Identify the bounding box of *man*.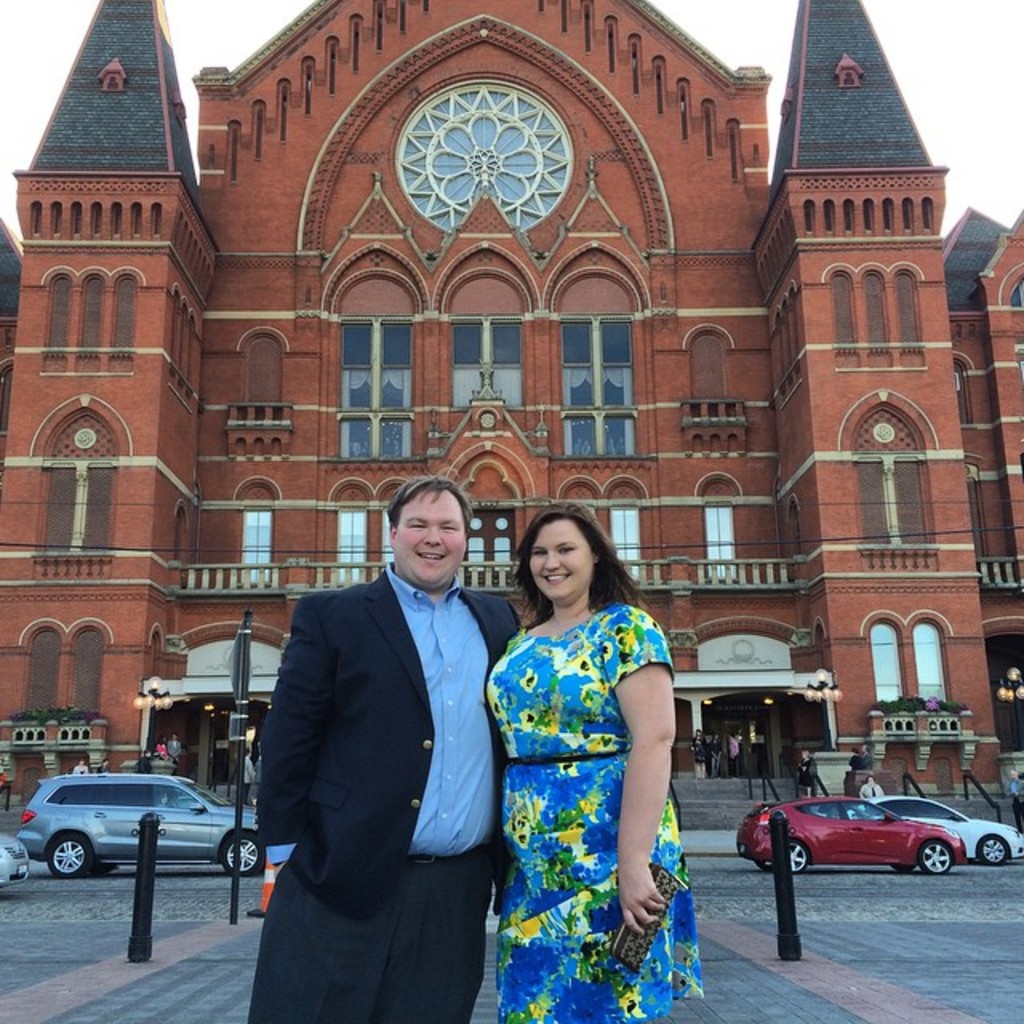
left=242, top=744, right=251, bottom=802.
